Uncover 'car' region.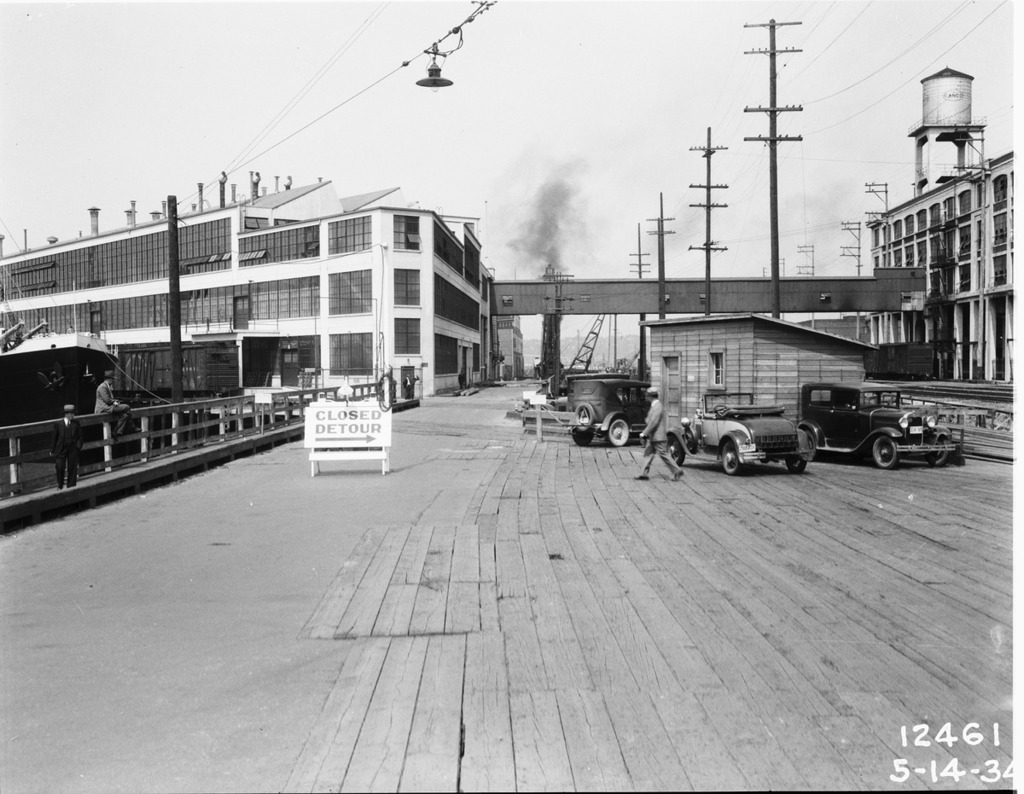
Uncovered: Rect(801, 380, 958, 468).
